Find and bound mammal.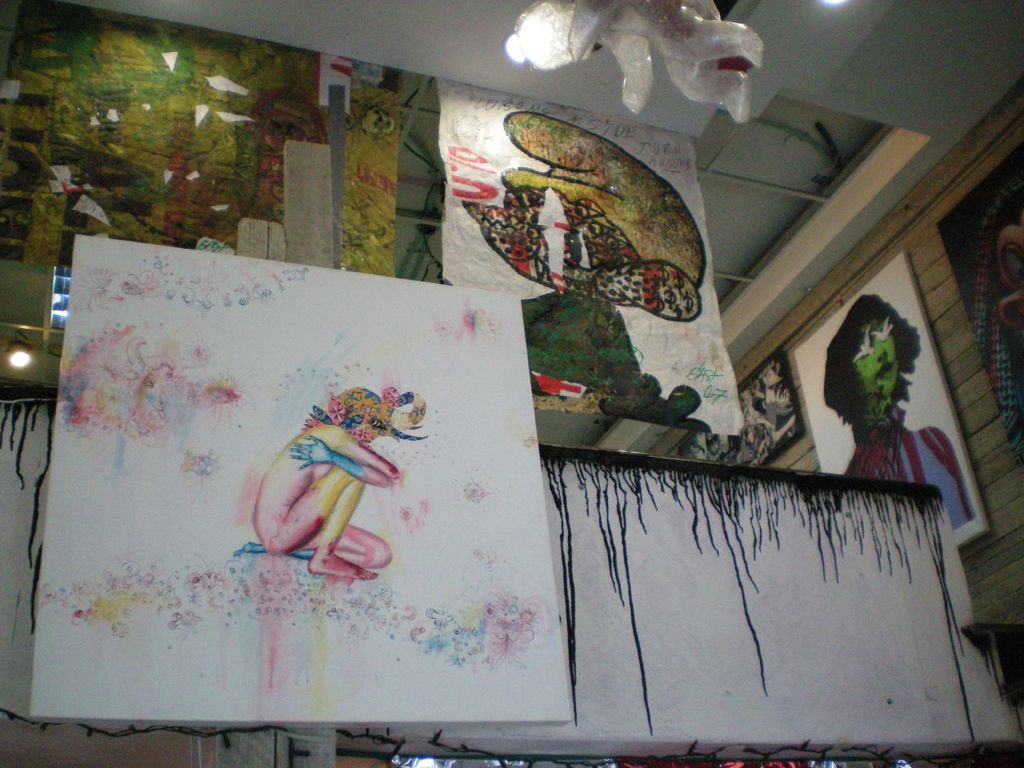
Bound: Rect(821, 293, 978, 522).
